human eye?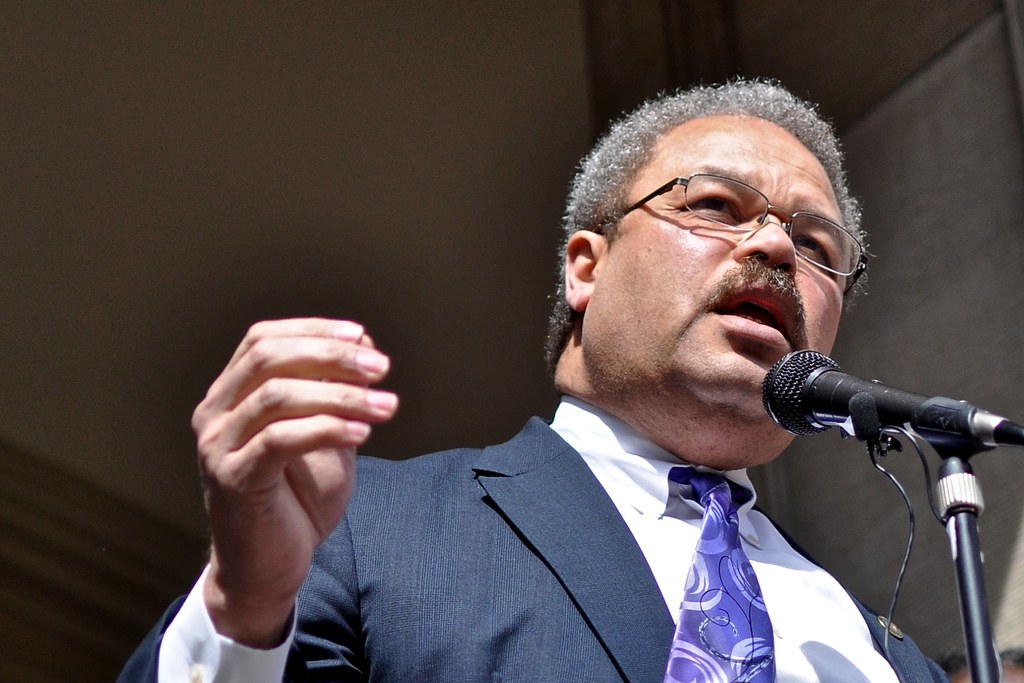
Rect(668, 185, 744, 222)
